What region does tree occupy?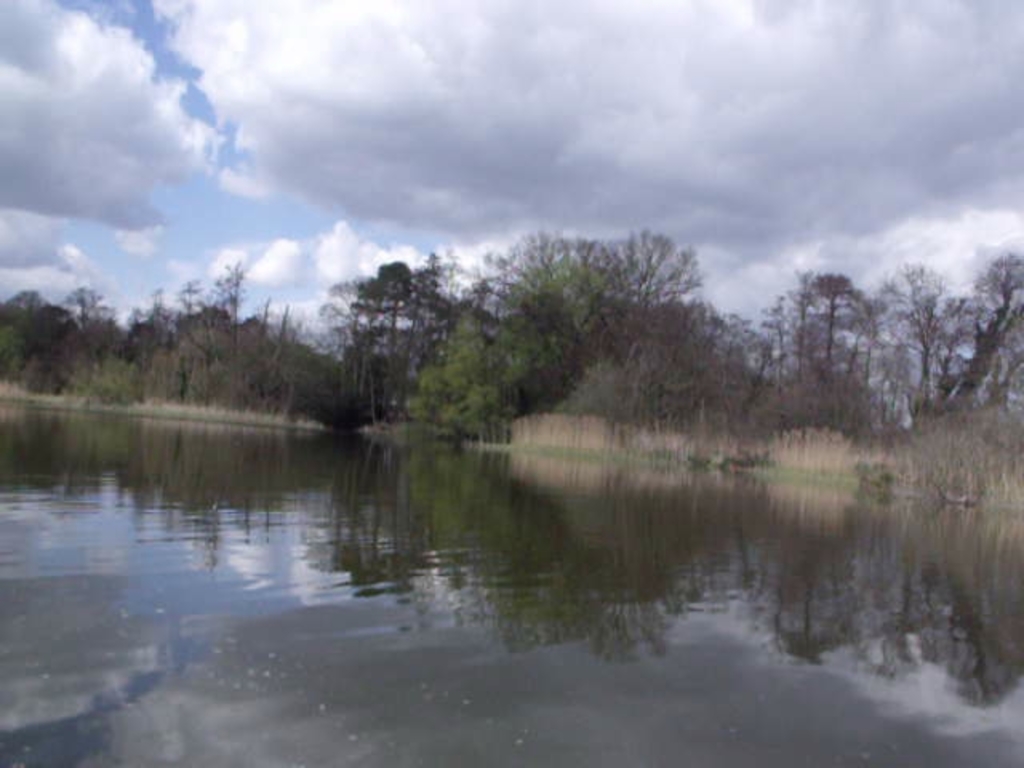
<bbox>61, 280, 101, 325</bbox>.
